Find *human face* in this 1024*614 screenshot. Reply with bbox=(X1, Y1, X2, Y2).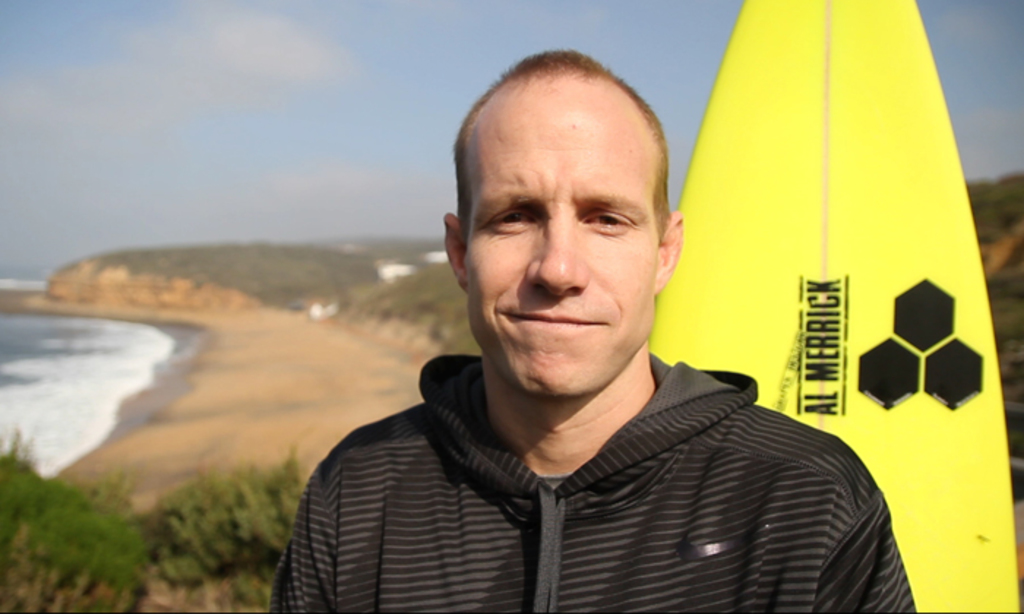
bbox=(461, 92, 658, 399).
